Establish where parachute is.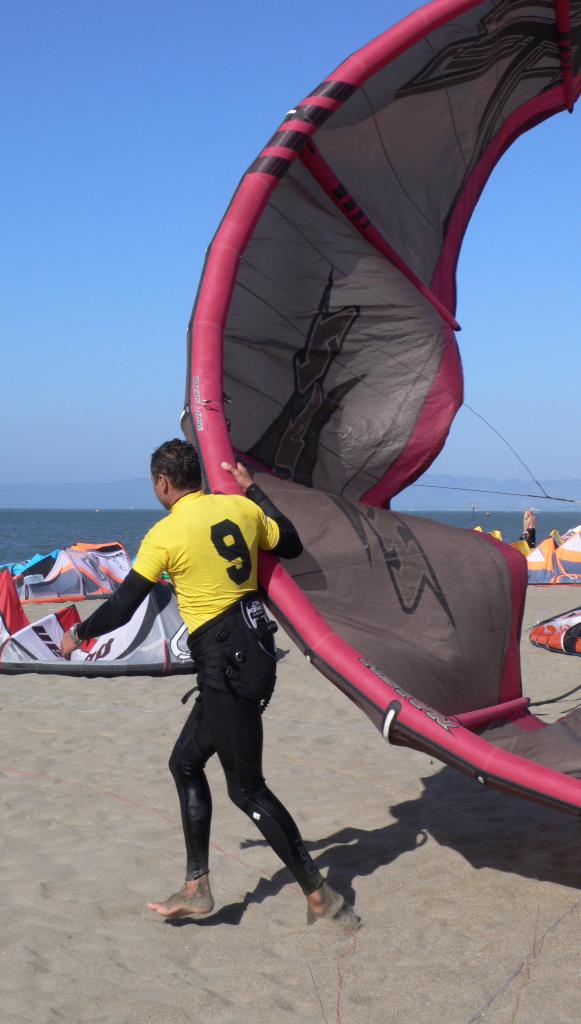
Established at 475, 525, 580, 589.
